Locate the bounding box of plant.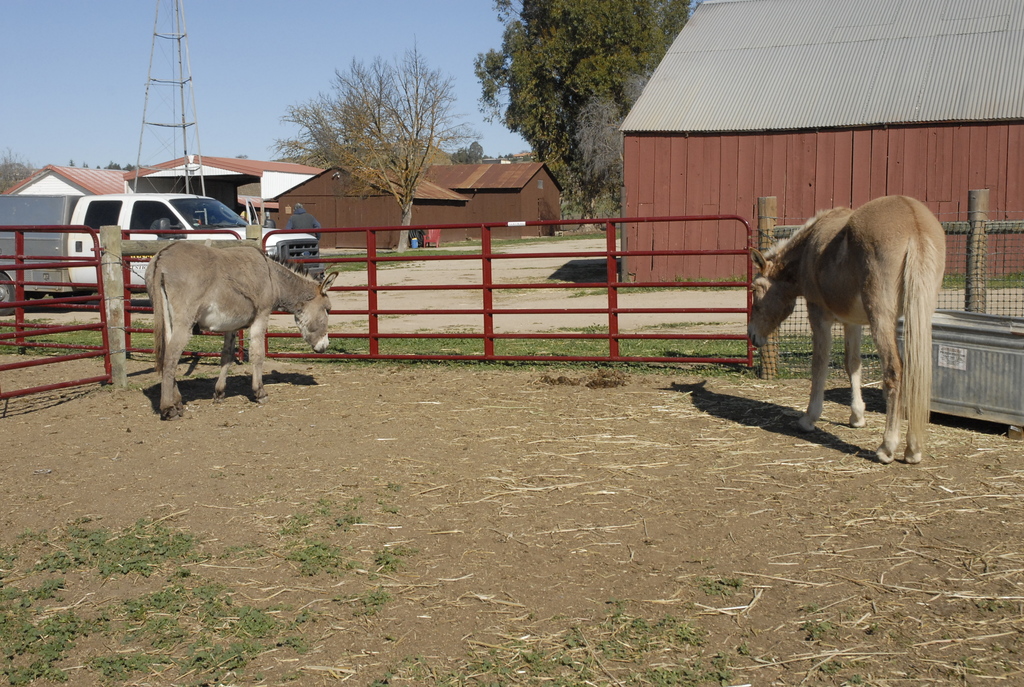
Bounding box: 89,604,114,637.
